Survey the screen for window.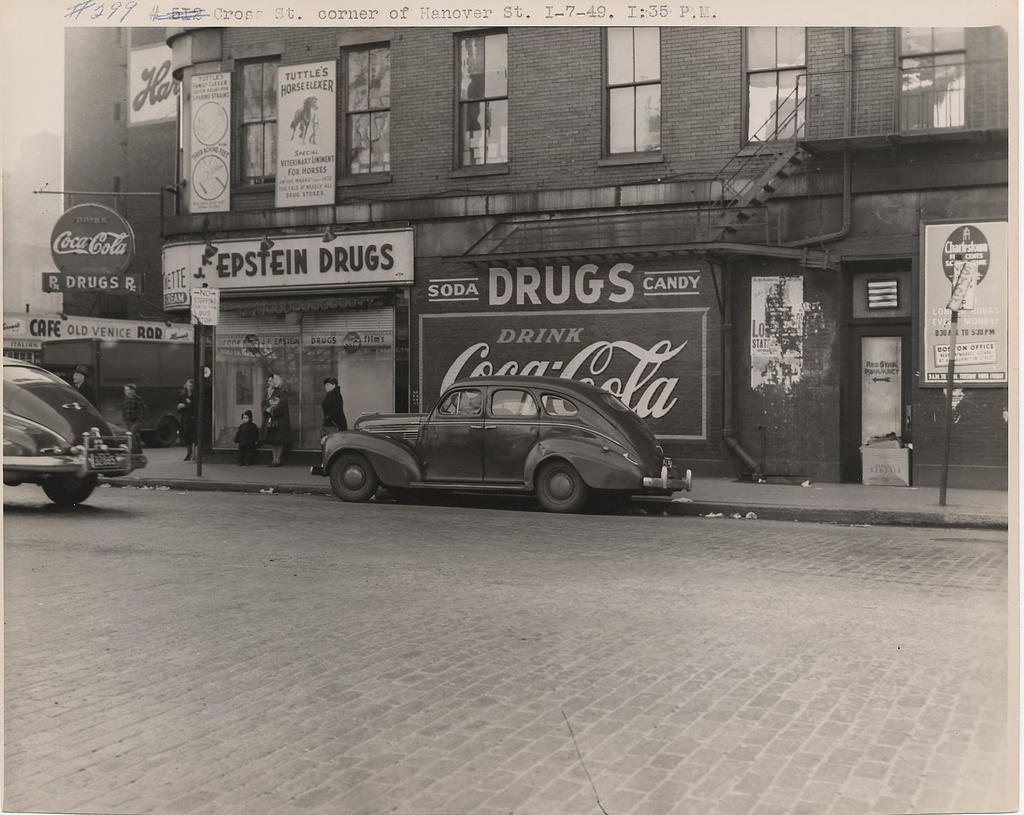
Survey found: select_region(339, 47, 386, 180).
